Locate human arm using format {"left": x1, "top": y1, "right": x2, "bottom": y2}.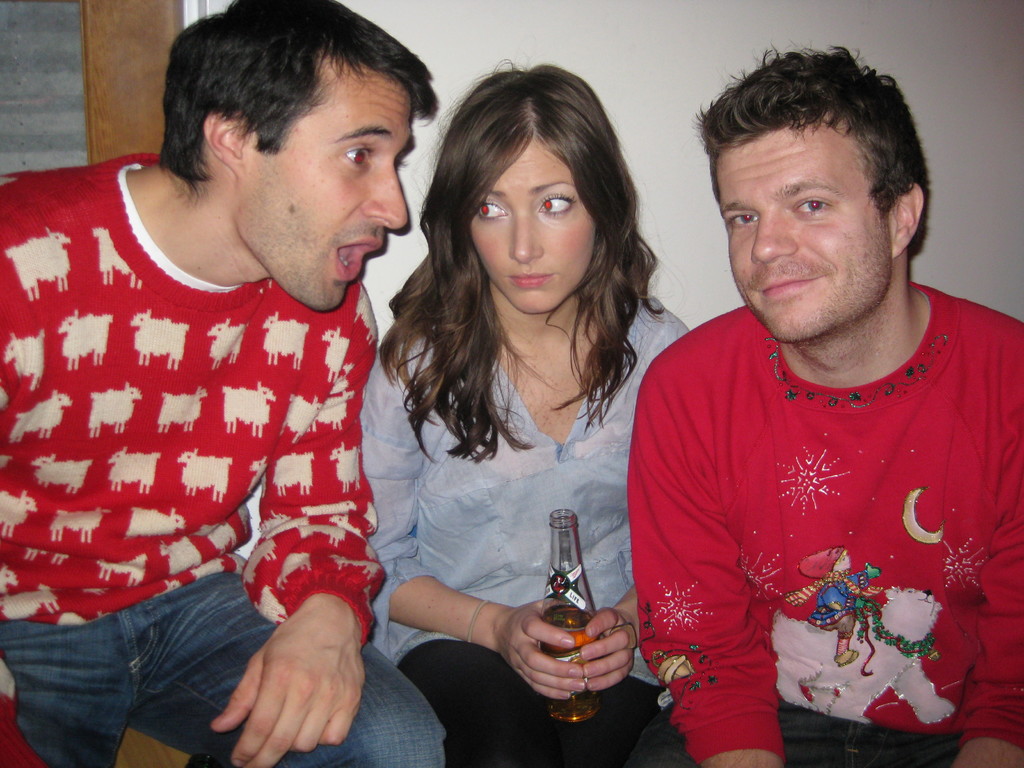
{"left": 579, "top": 584, "right": 643, "bottom": 691}.
